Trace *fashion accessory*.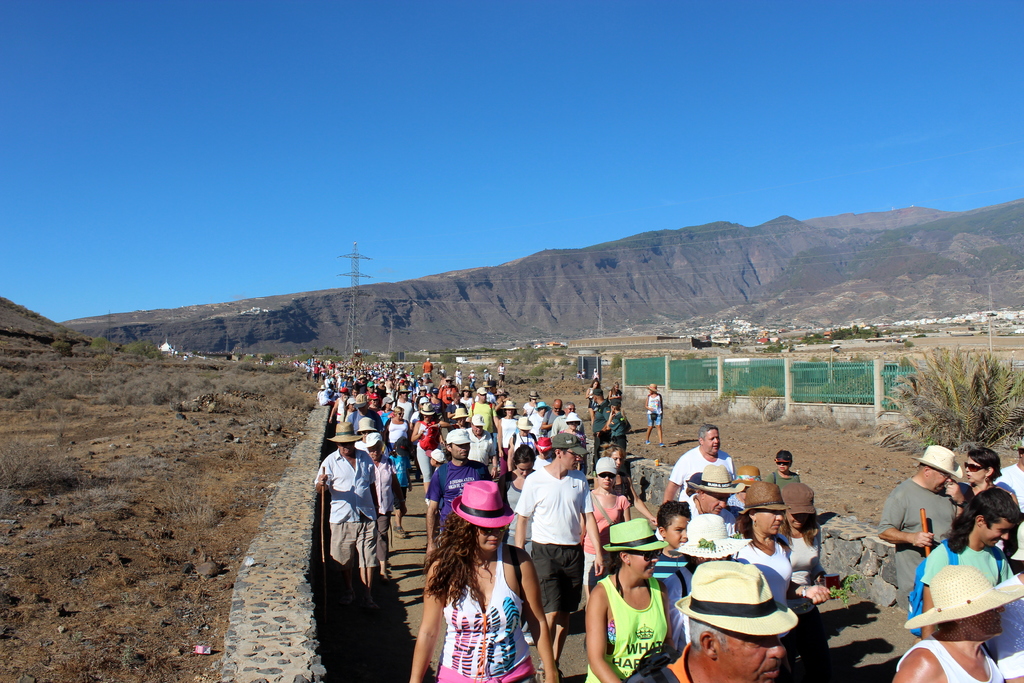
Traced to select_region(910, 532, 916, 545).
